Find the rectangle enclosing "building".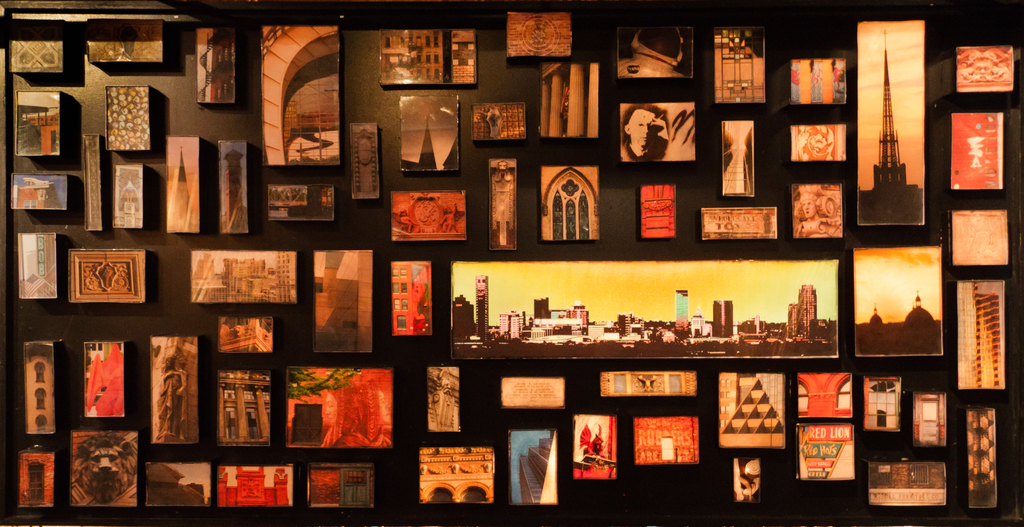
955, 280, 1005, 386.
